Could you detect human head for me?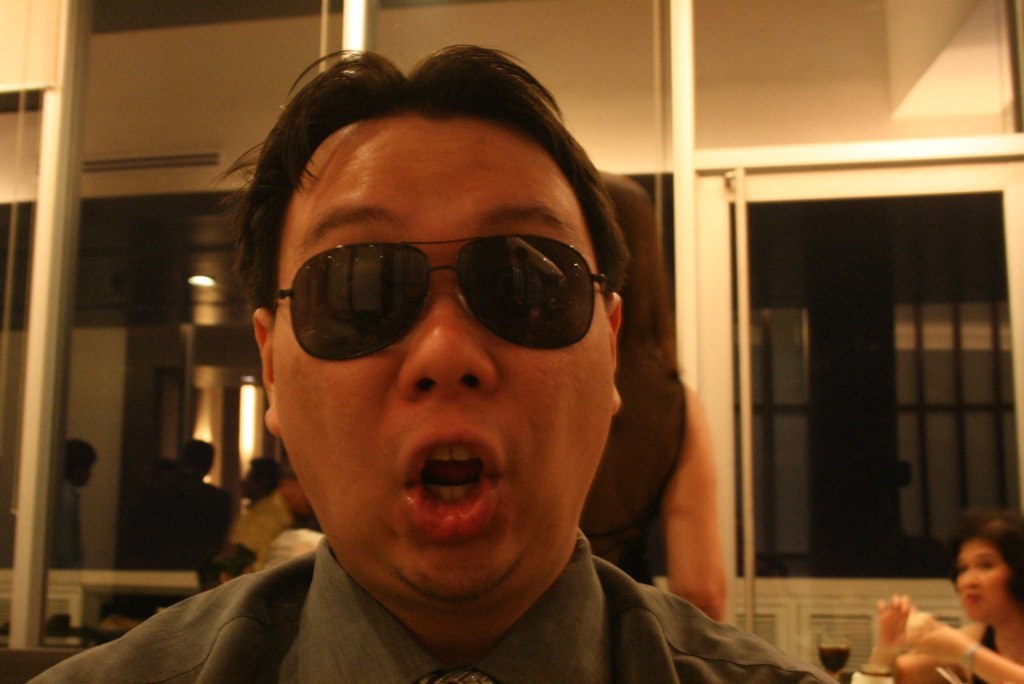
Detection result: 950, 536, 1019, 629.
